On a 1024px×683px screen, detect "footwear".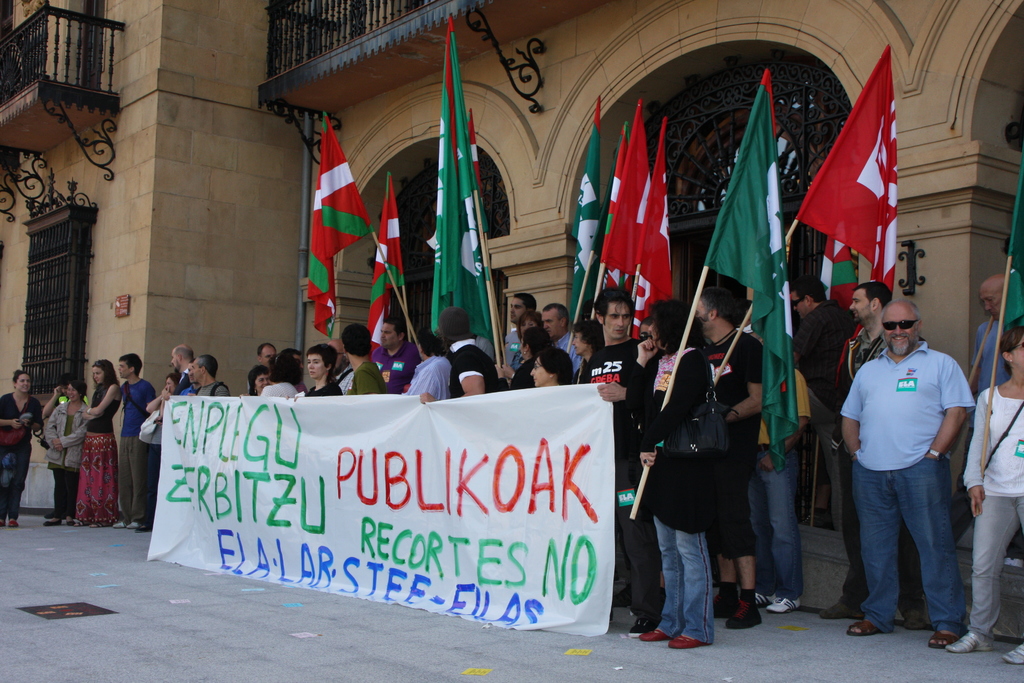
[6, 514, 17, 527].
